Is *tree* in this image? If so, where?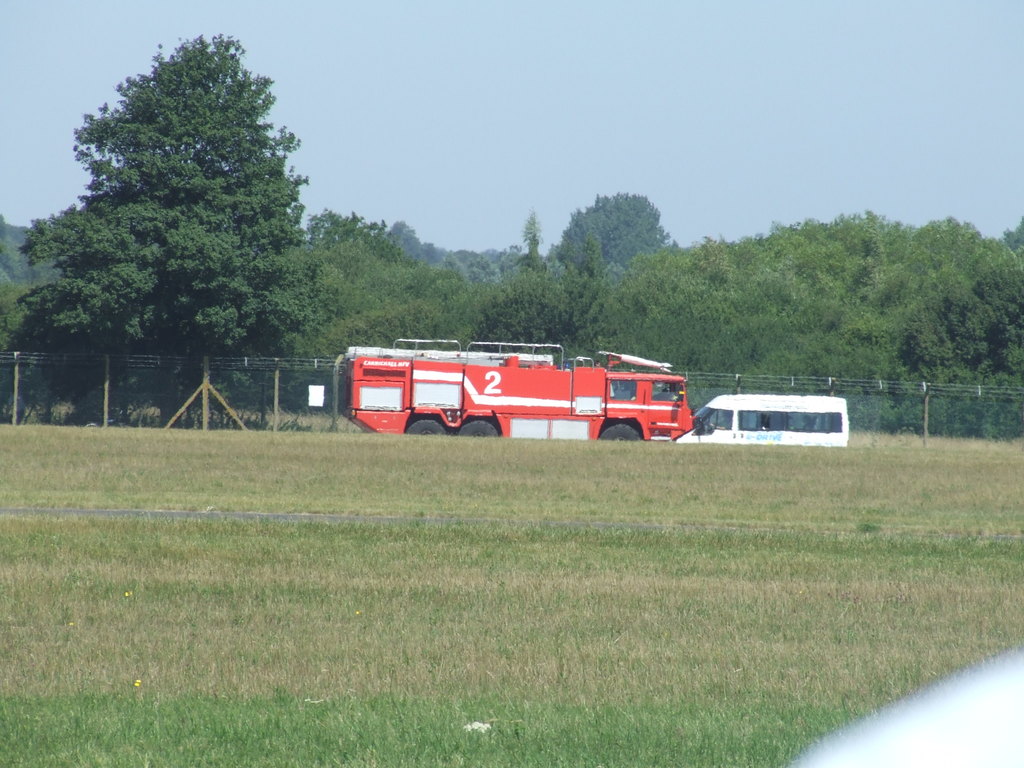
Yes, at bbox=[48, 27, 314, 438].
